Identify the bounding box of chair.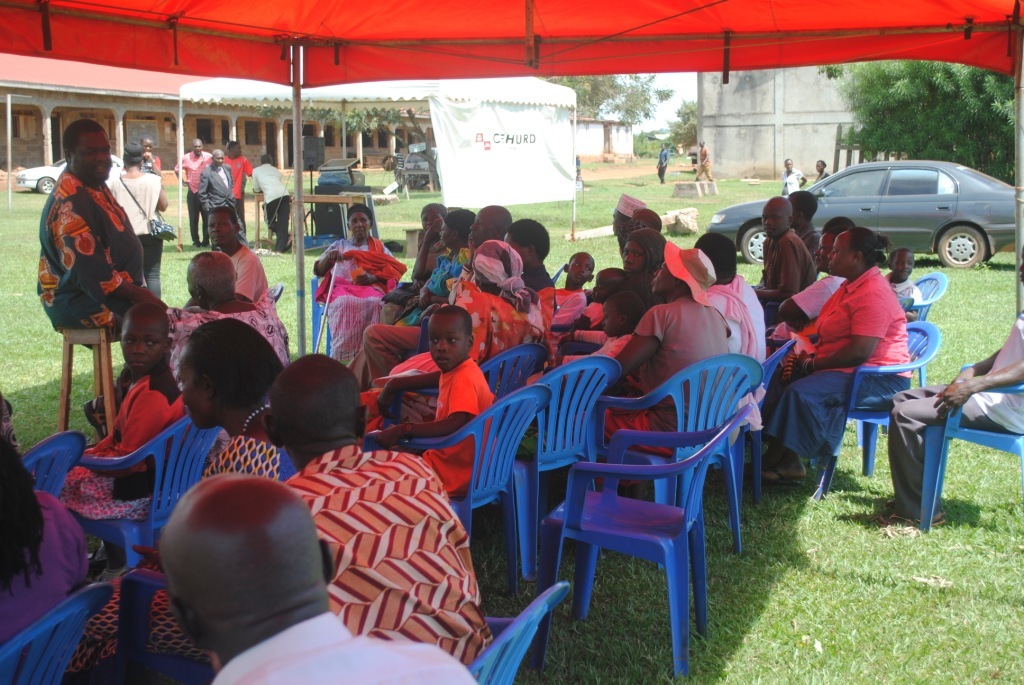
(x1=382, y1=330, x2=542, y2=427).
